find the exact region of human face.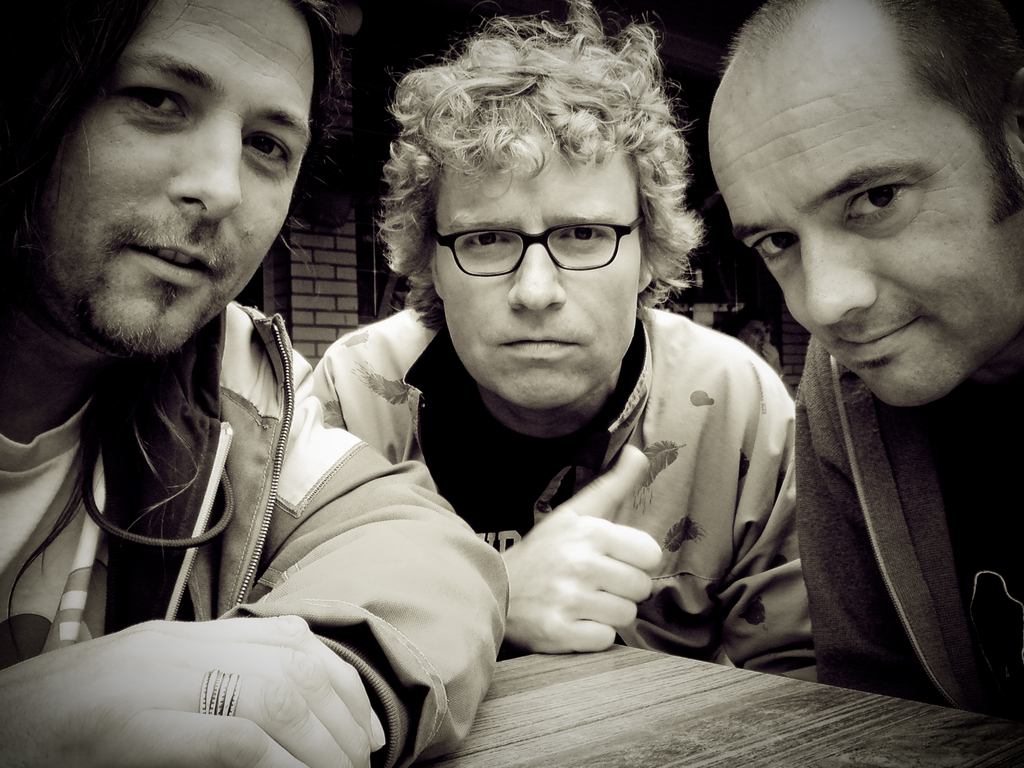
Exact region: (428,90,637,408).
